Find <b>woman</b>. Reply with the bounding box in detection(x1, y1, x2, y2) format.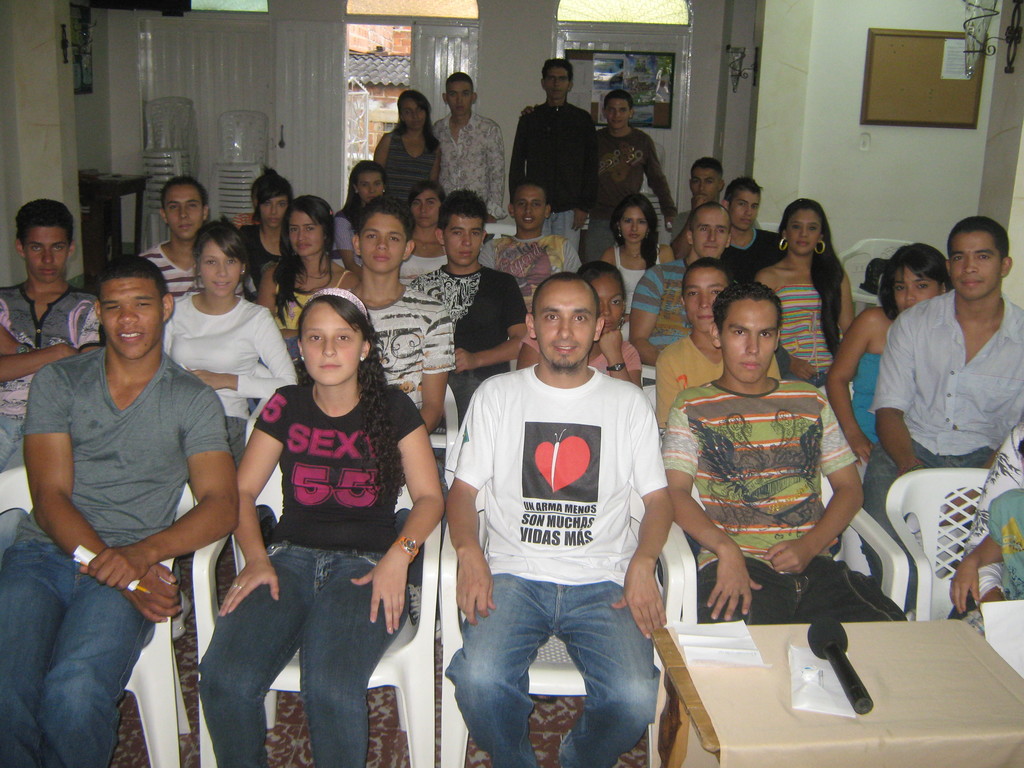
detection(754, 195, 856, 390).
